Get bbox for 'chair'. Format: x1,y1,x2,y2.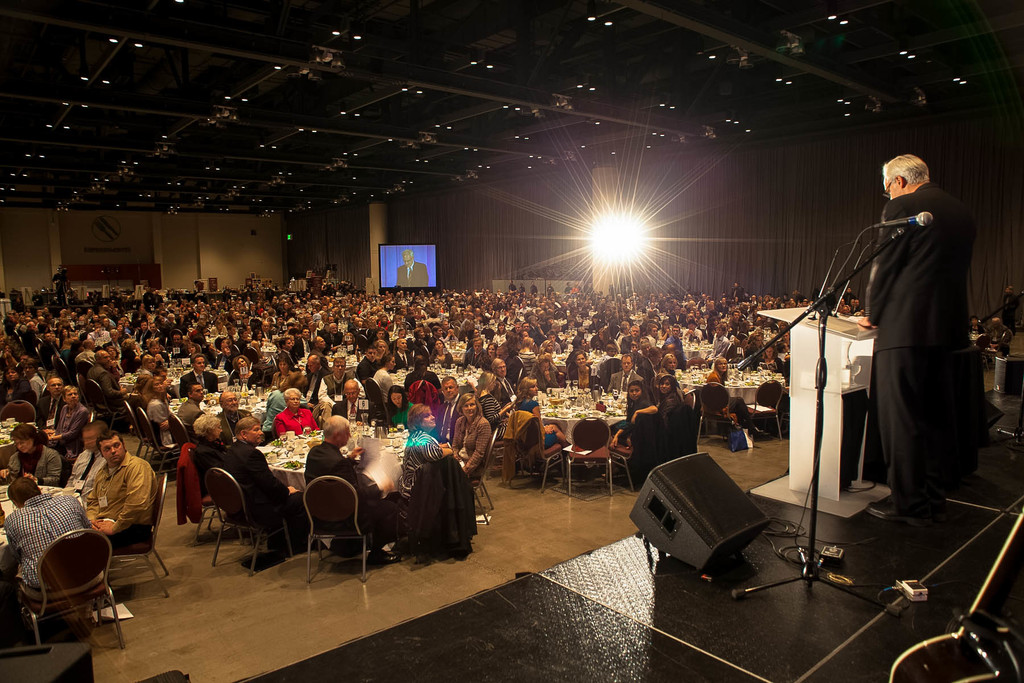
105,475,170,595.
